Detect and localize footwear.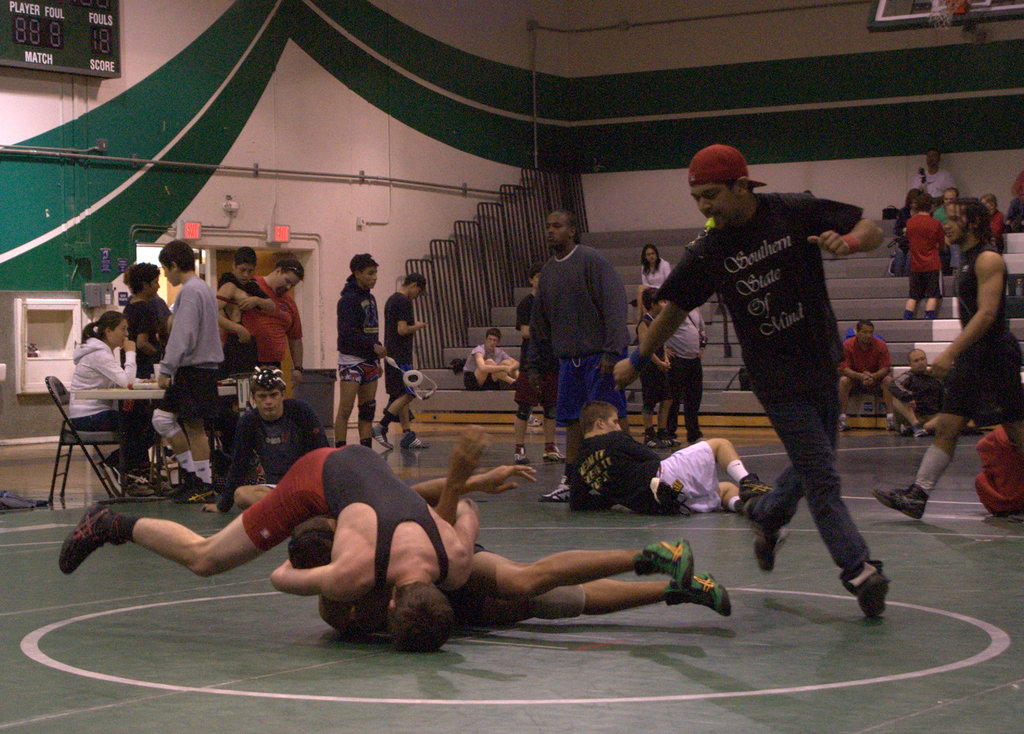
Localized at (899,425,912,437).
